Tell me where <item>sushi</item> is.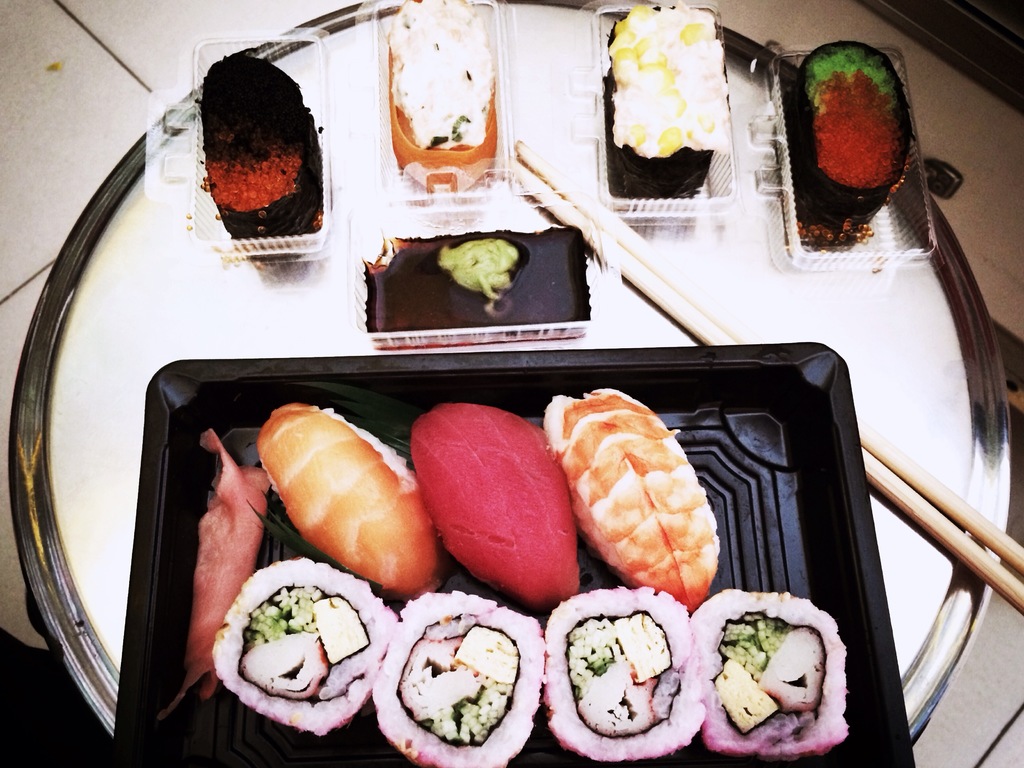
<item>sushi</item> is at (383, 0, 500, 198).
